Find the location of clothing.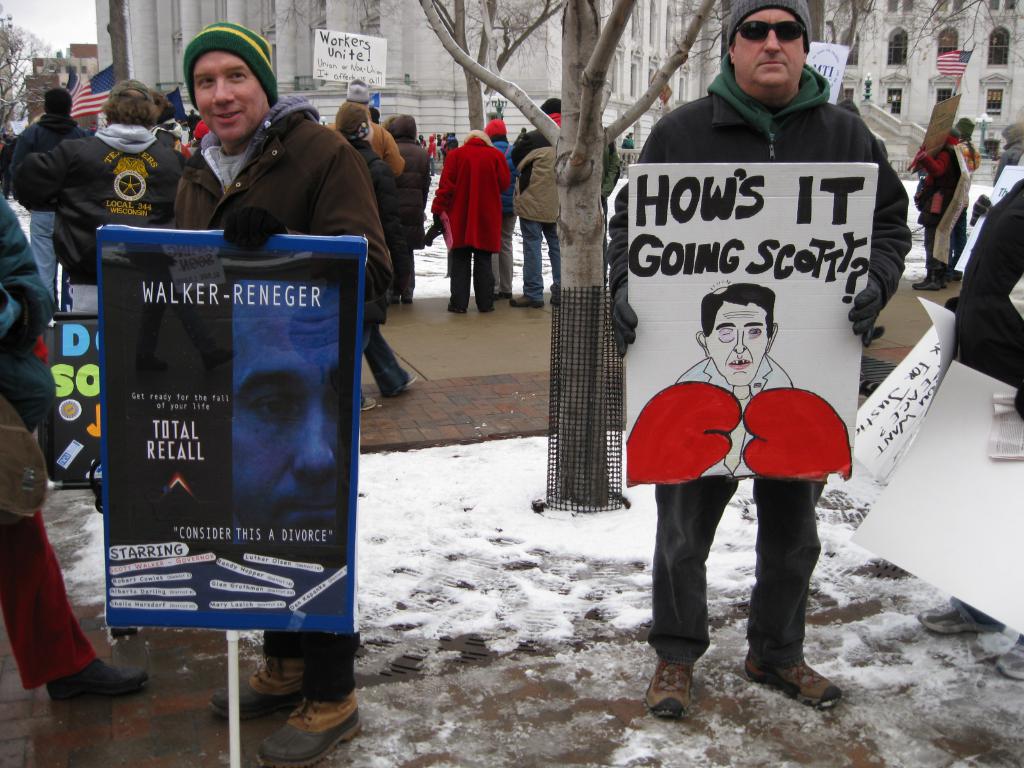
Location: region(0, 198, 102, 688).
